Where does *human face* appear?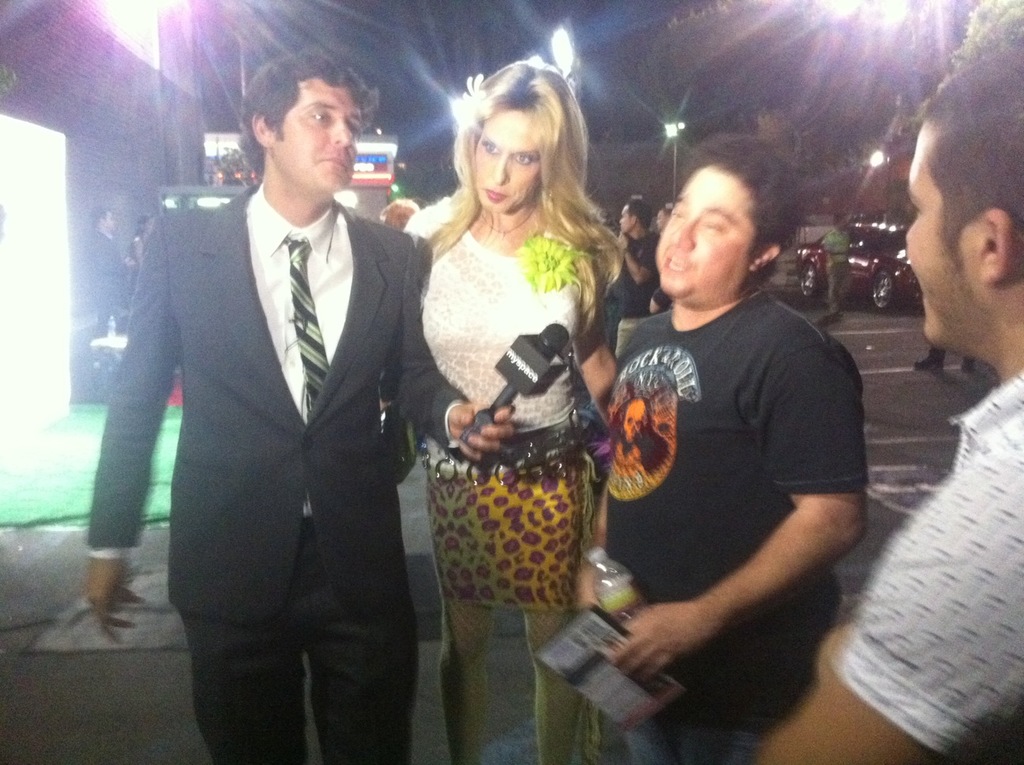
Appears at rect(906, 122, 985, 343).
